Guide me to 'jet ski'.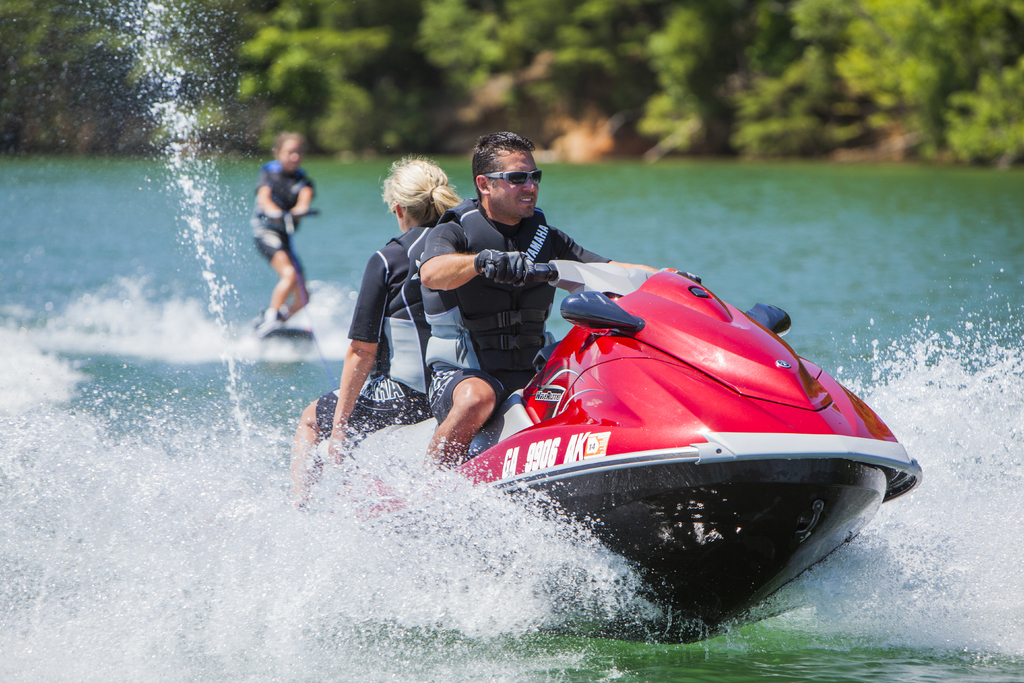
Guidance: left=290, top=260, right=926, bottom=647.
